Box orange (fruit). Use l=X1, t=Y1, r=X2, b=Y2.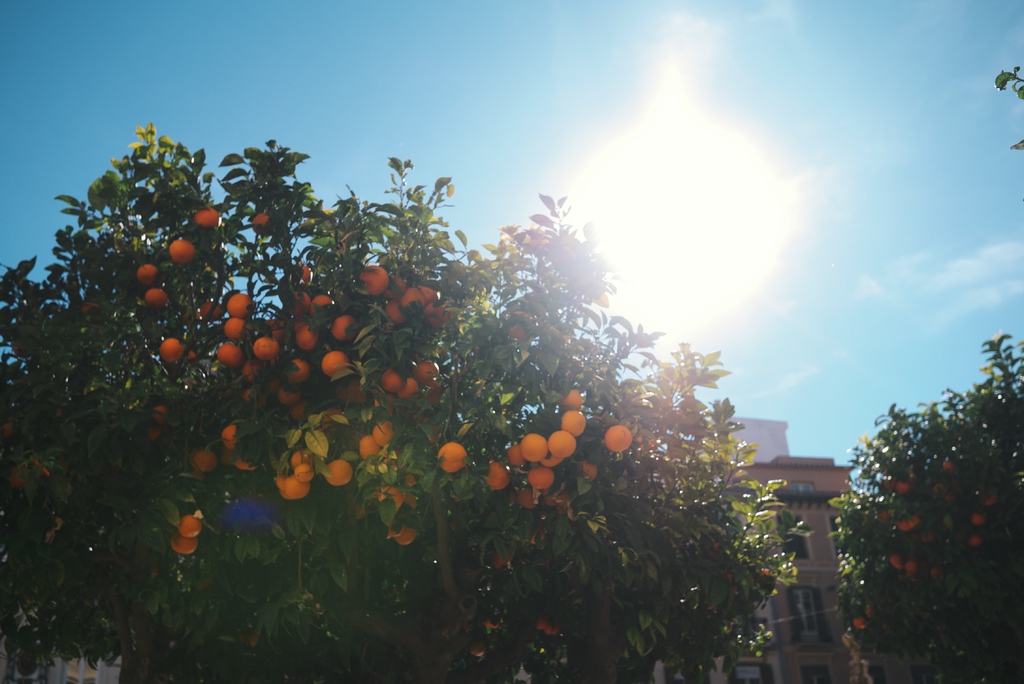
l=216, t=309, r=252, b=339.
